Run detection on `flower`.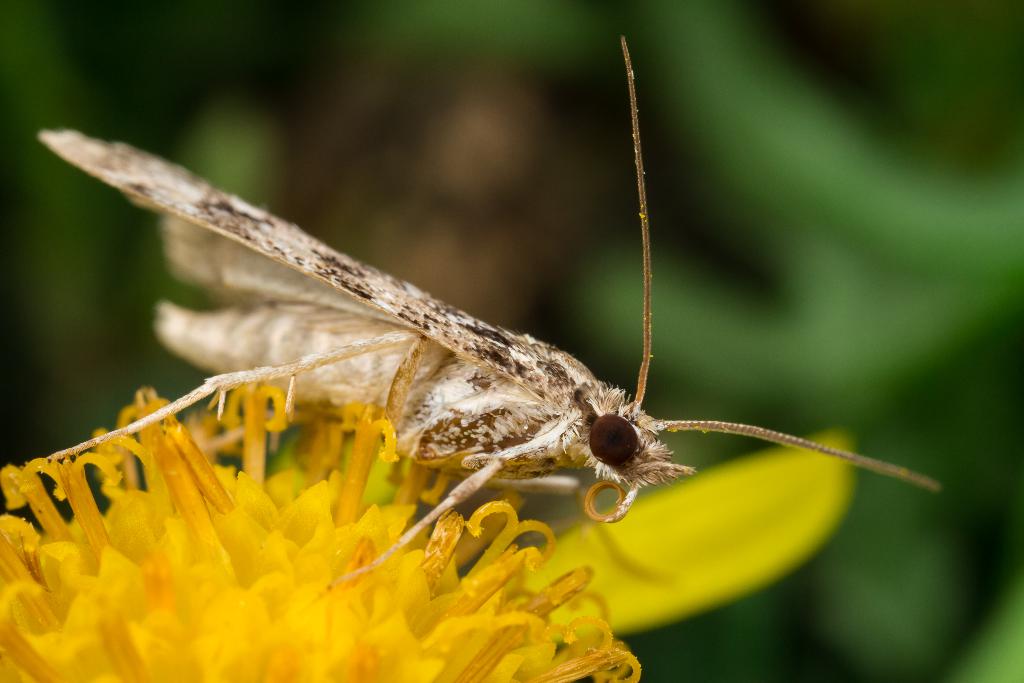
Result: <bbox>0, 414, 842, 682</bbox>.
